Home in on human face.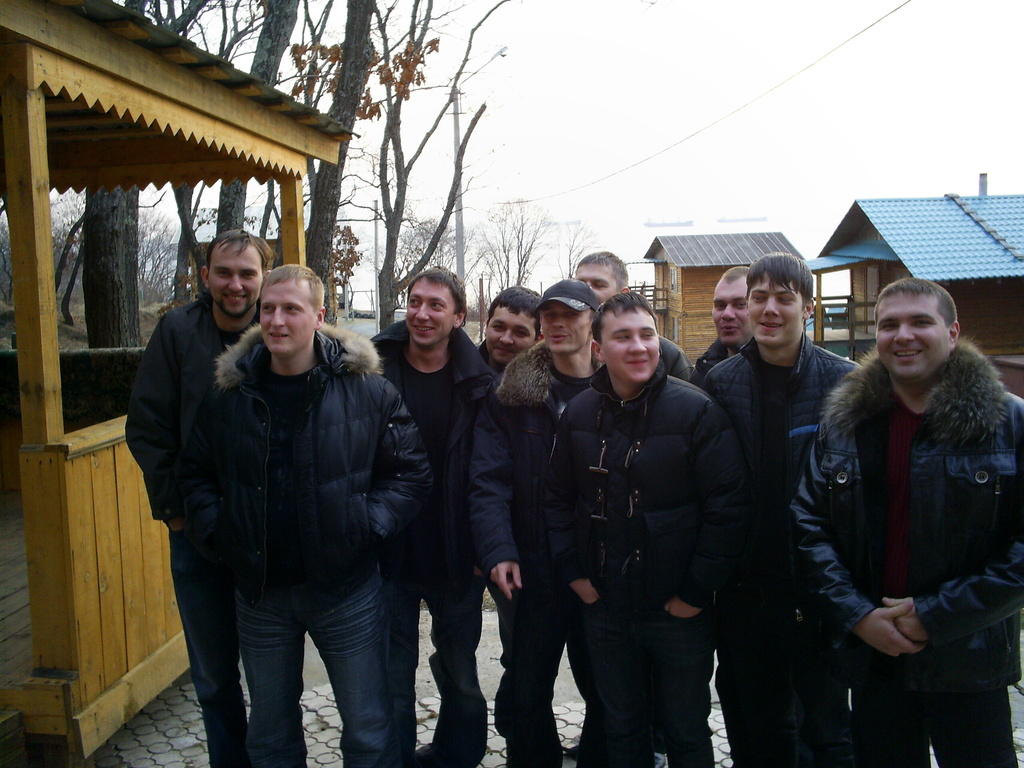
Homed in at [405, 278, 459, 342].
